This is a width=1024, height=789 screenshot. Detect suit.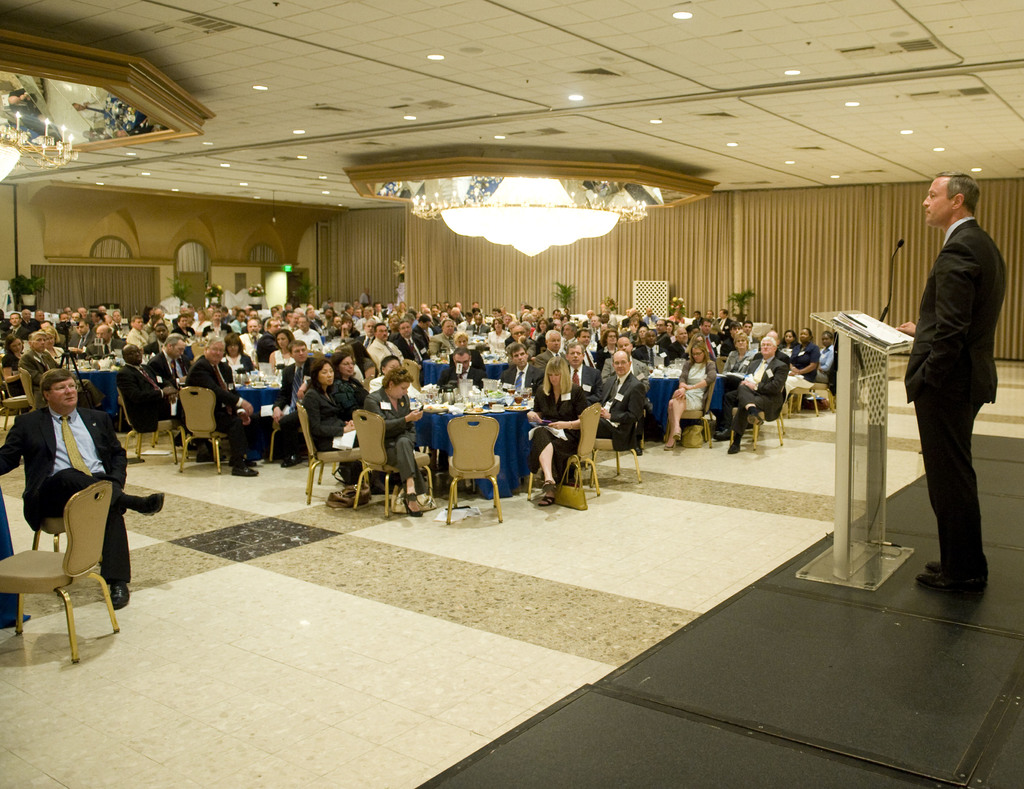
[11,324,31,340].
